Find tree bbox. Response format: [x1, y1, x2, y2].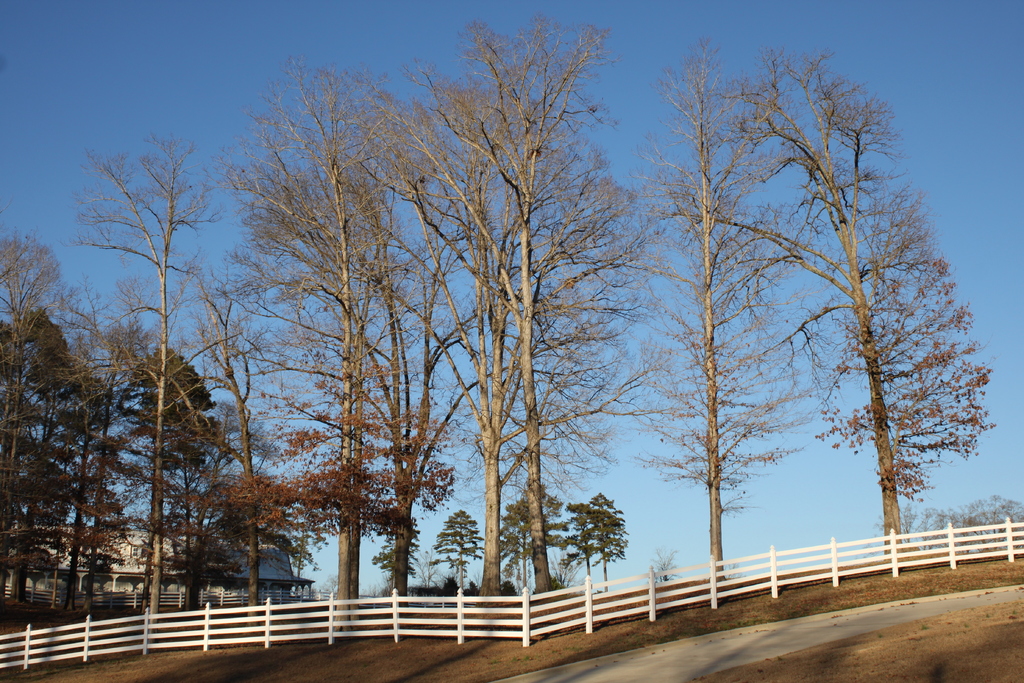
[621, 37, 813, 585].
